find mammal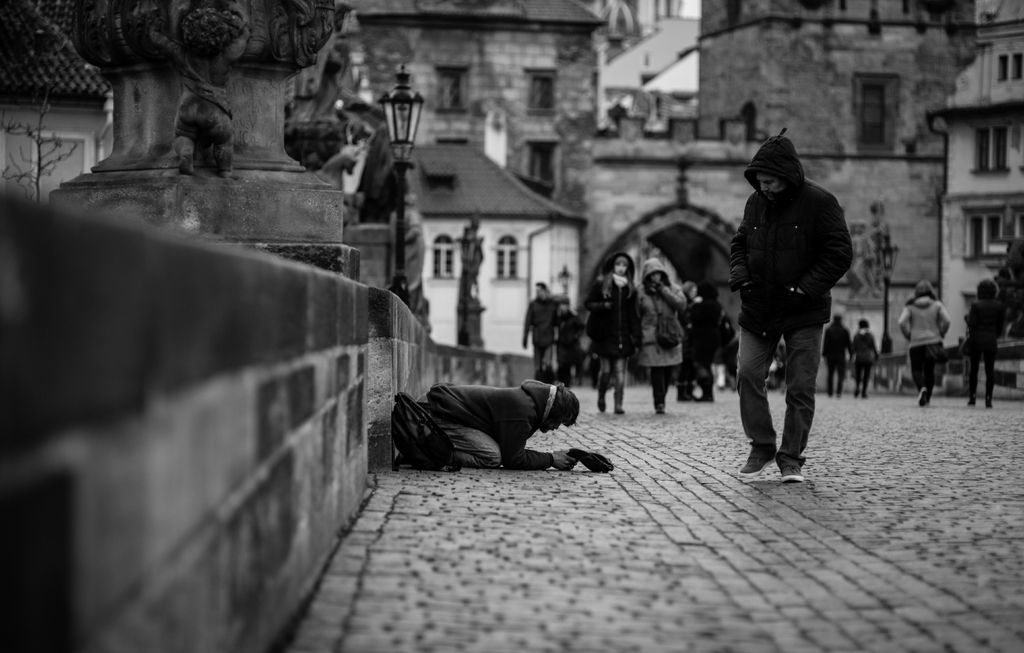
<box>777,344,787,390</box>
